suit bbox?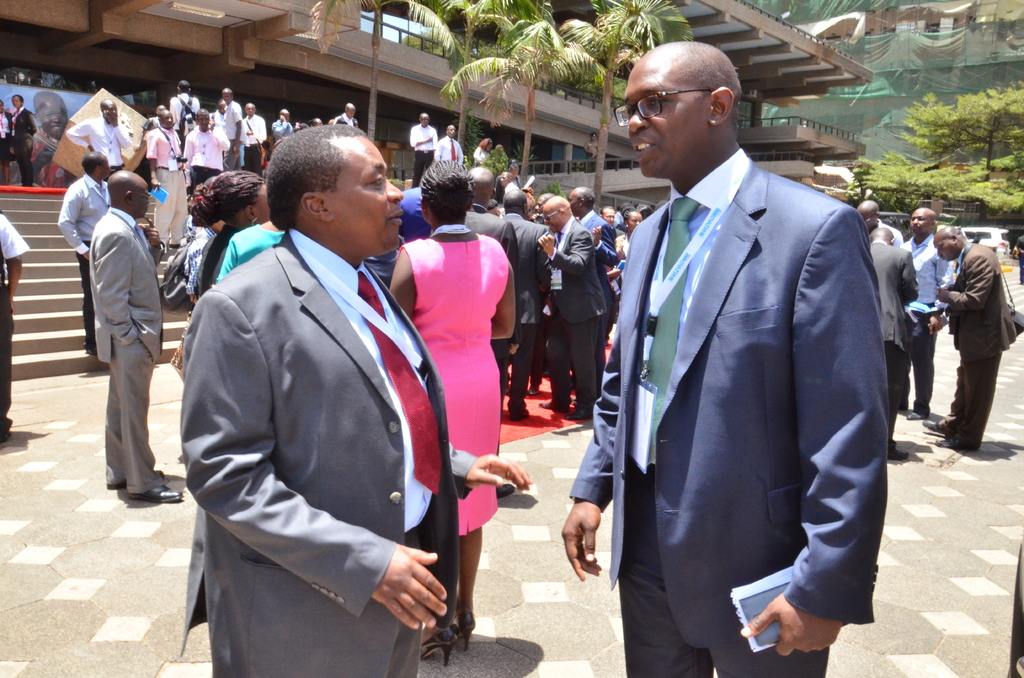
[493, 210, 553, 414]
